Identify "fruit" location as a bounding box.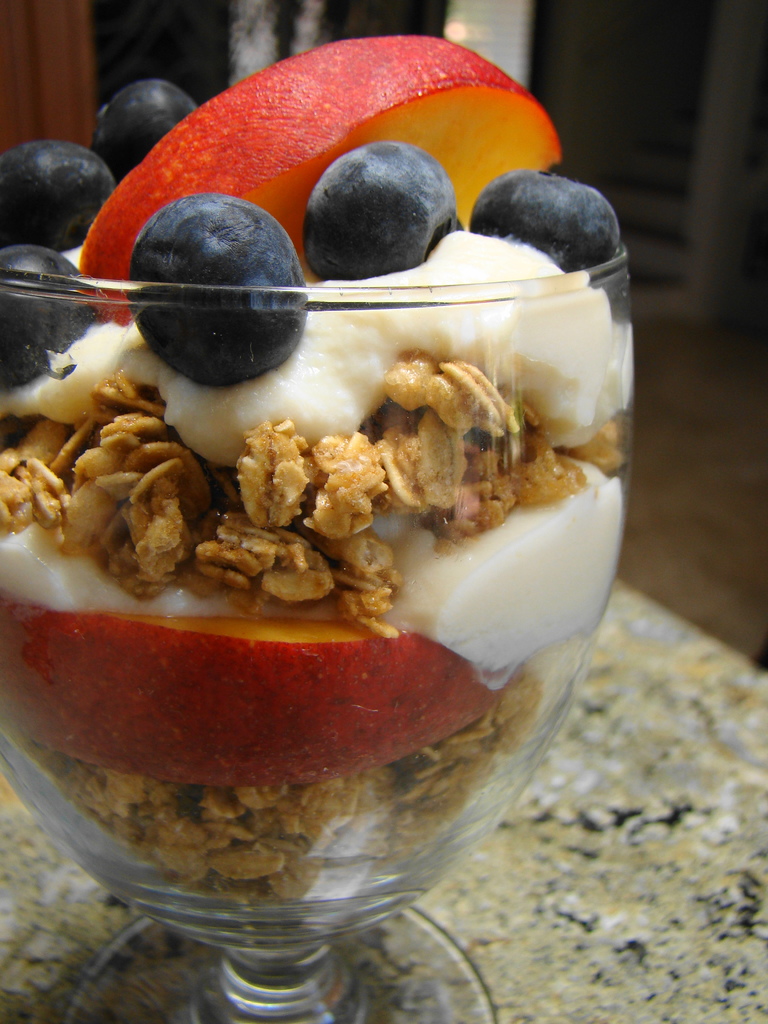
rect(0, 600, 522, 781).
